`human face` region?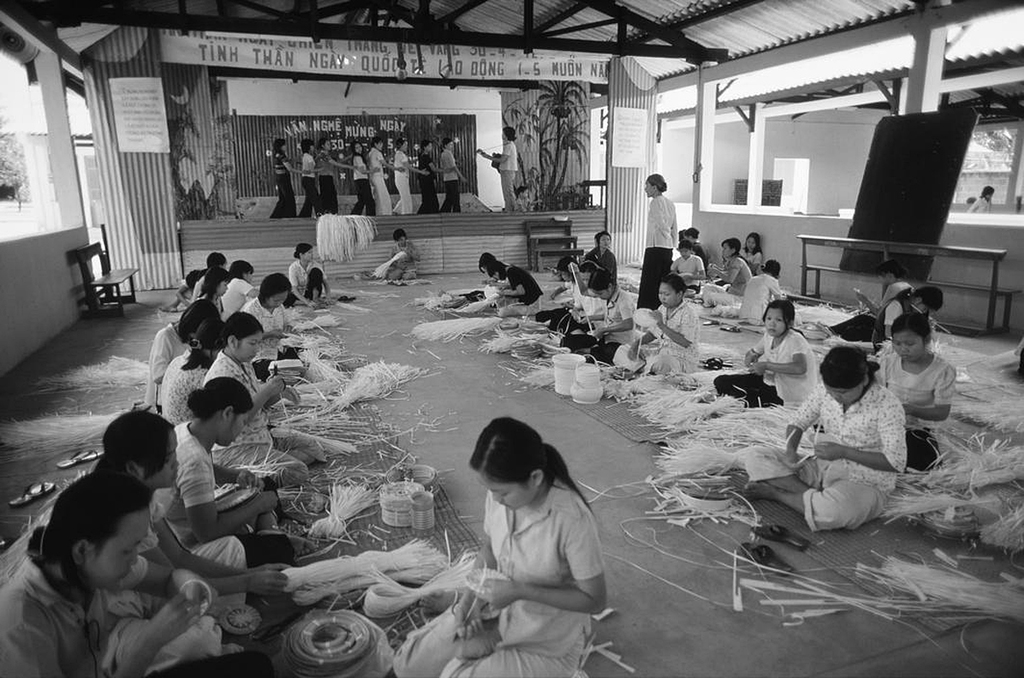
region(490, 471, 532, 506)
